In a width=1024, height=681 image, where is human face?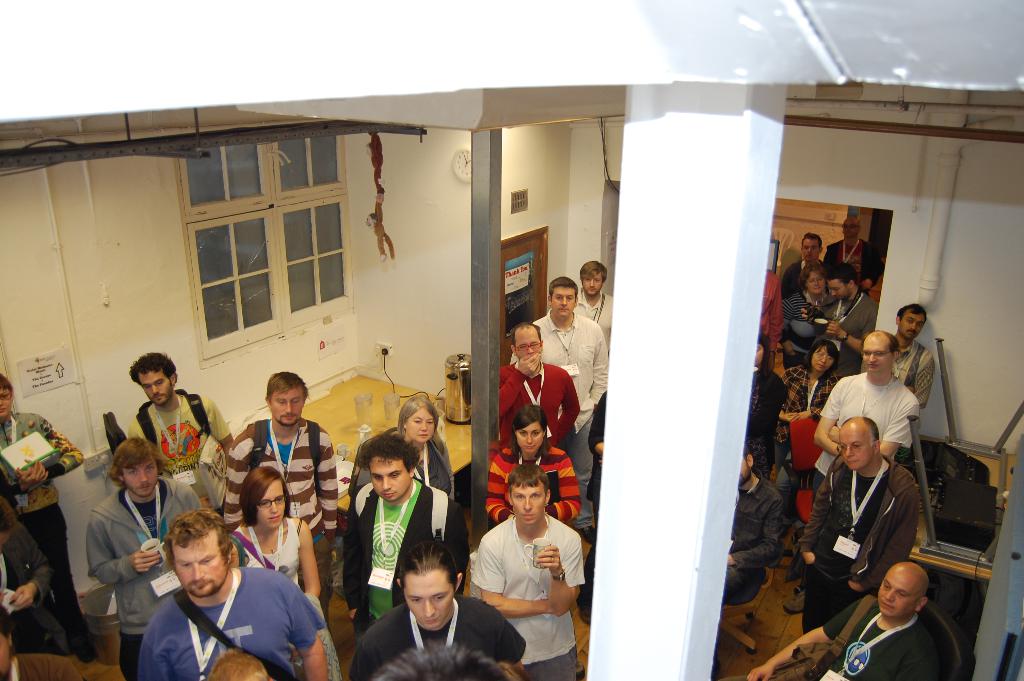
(740, 457, 750, 488).
